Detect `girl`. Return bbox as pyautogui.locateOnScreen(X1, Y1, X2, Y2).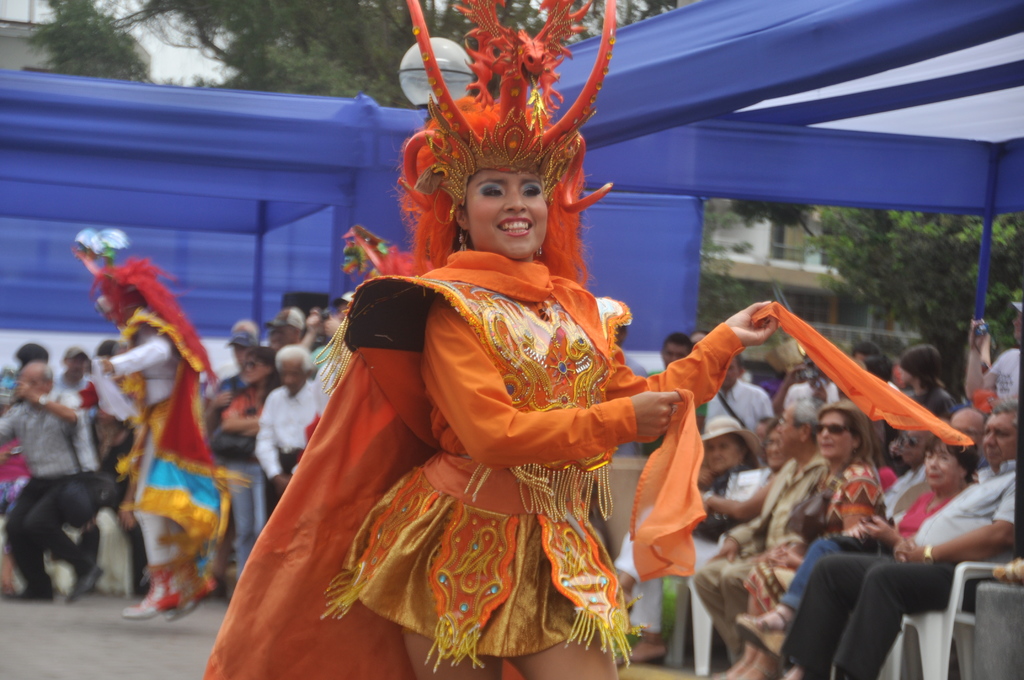
pyautogui.locateOnScreen(77, 216, 234, 615).
